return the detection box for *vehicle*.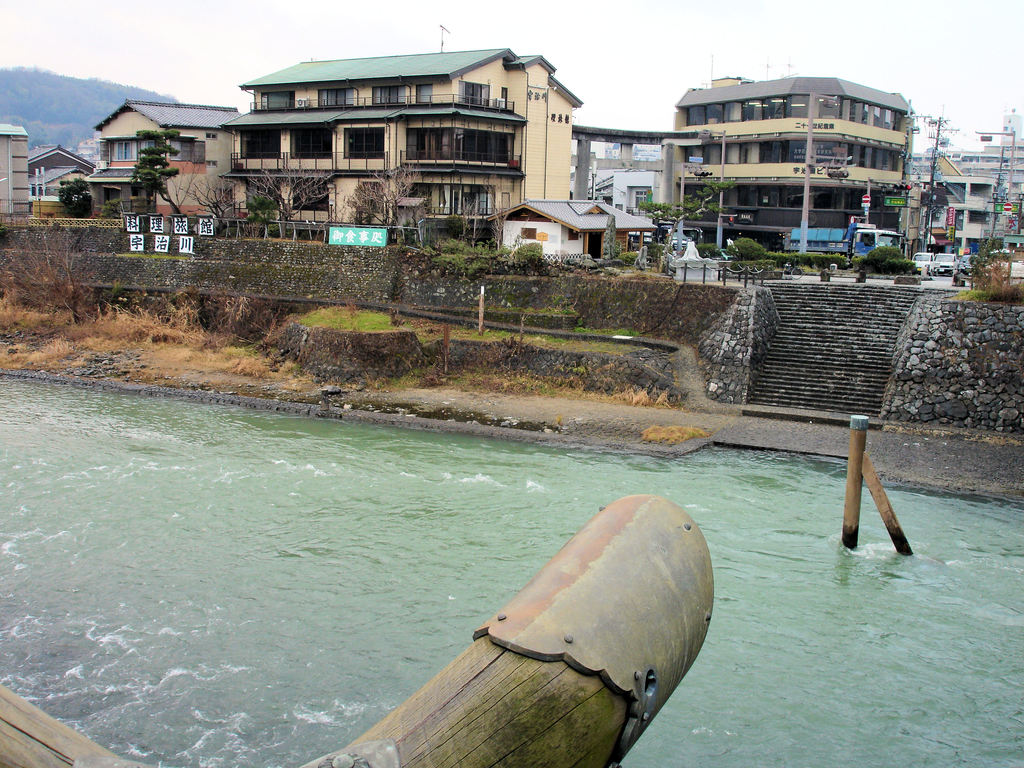
(left=631, top=228, right=660, bottom=252).
